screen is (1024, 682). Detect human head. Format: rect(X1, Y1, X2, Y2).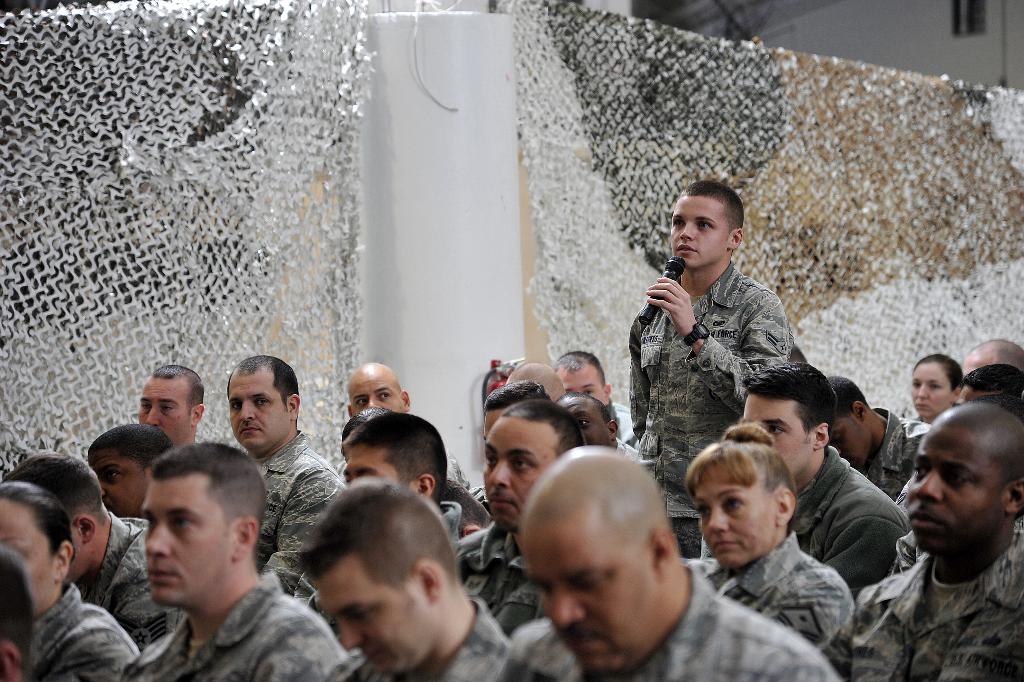
rect(223, 352, 298, 456).
